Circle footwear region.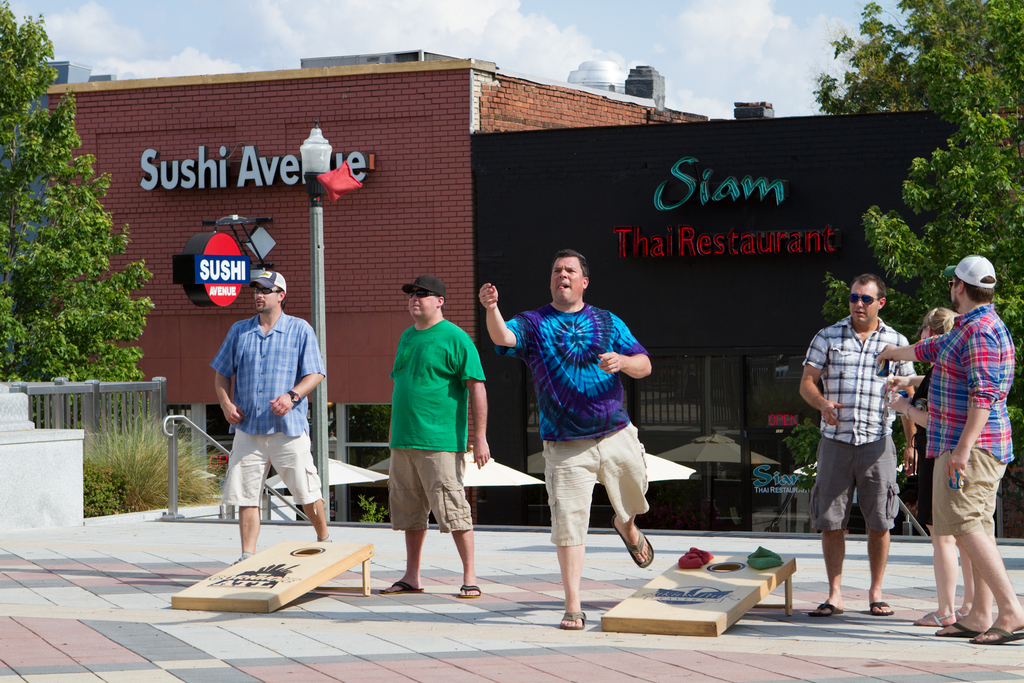
Region: locate(916, 611, 941, 628).
